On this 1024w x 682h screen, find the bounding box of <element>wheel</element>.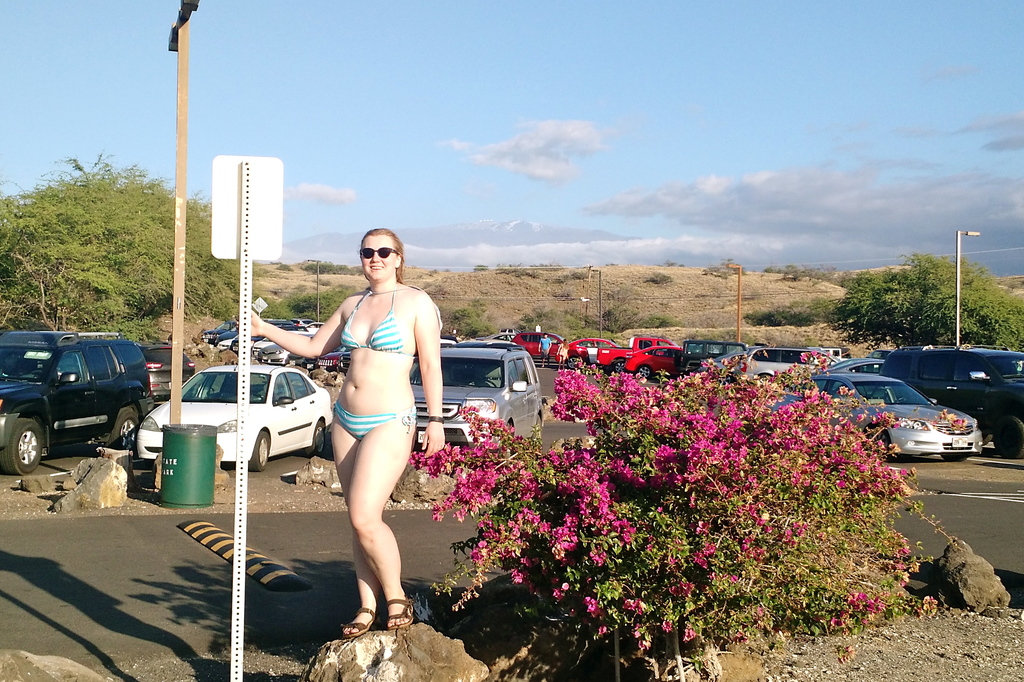
Bounding box: {"left": 939, "top": 453, "right": 966, "bottom": 463}.
